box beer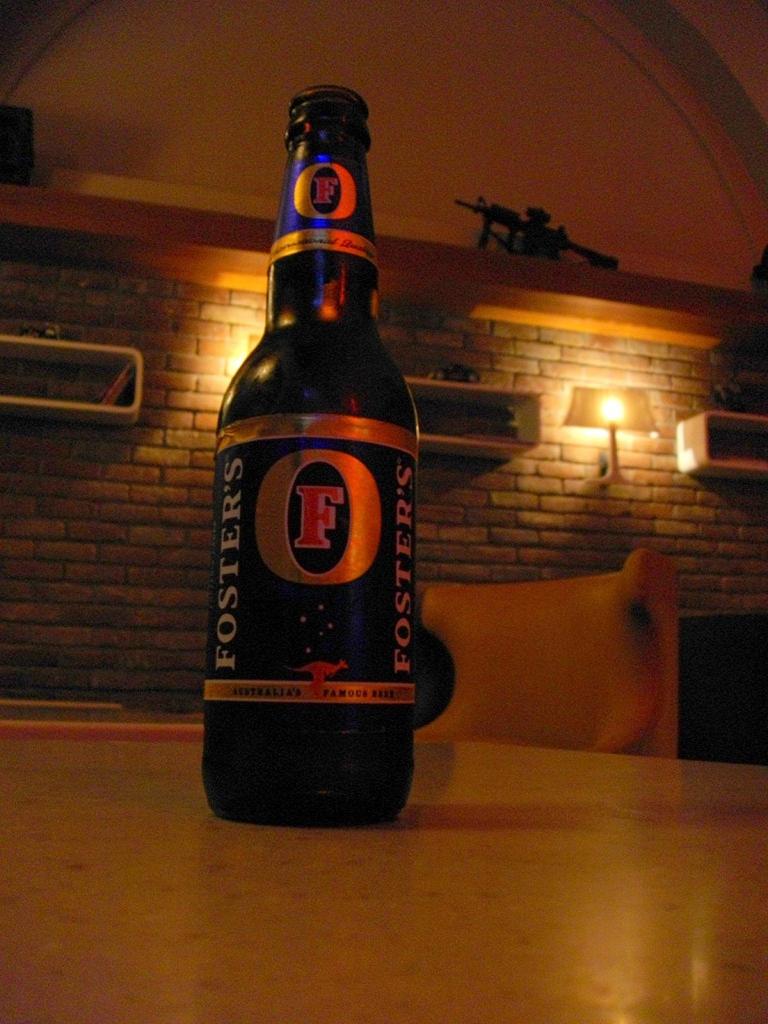
region(196, 86, 424, 838)
